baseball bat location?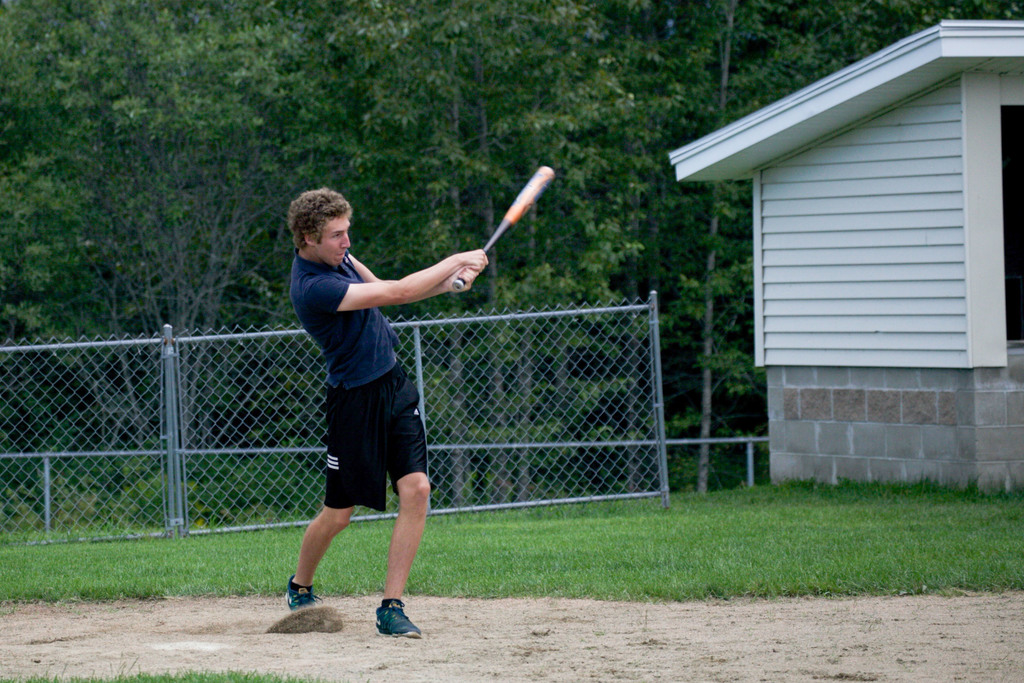
box=[449, 162, 556, 292]
